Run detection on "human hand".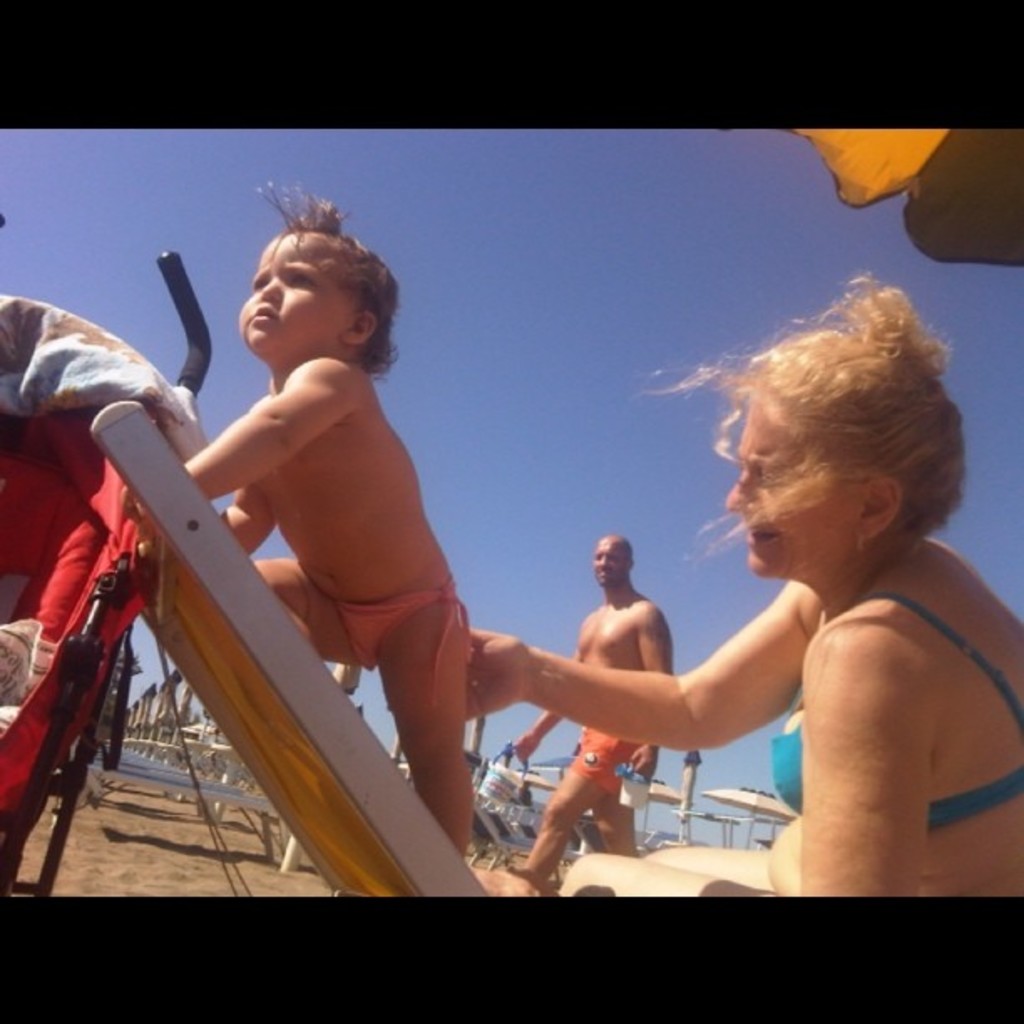
Result: crop(112, 484, 139, 529).
